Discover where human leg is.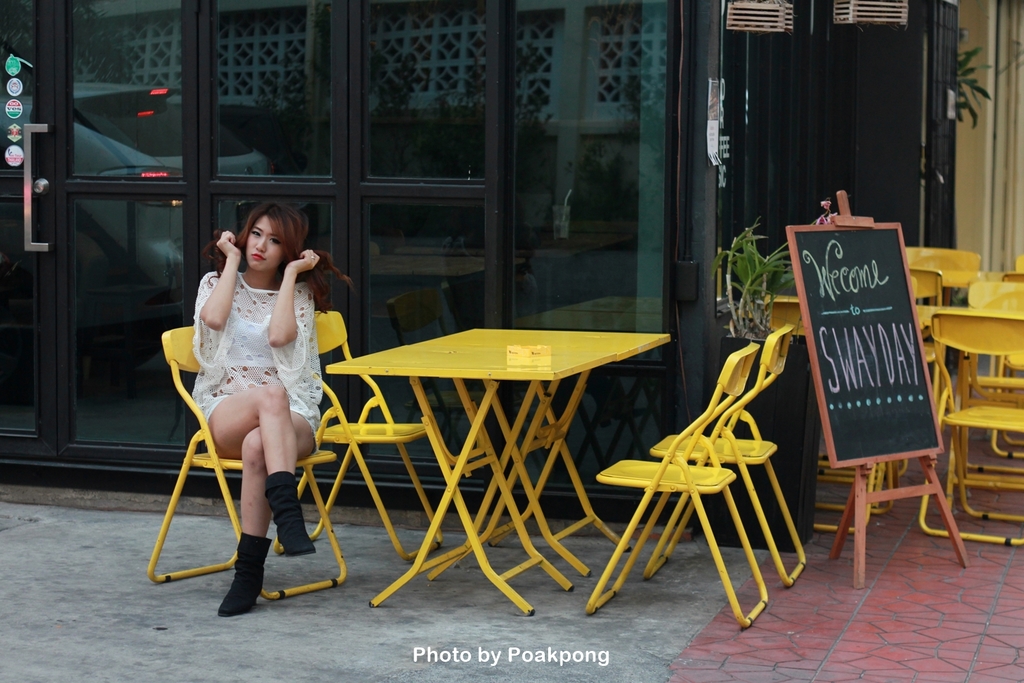
Discovered at [x1=211, y1=382, x2=315, y2=551].
